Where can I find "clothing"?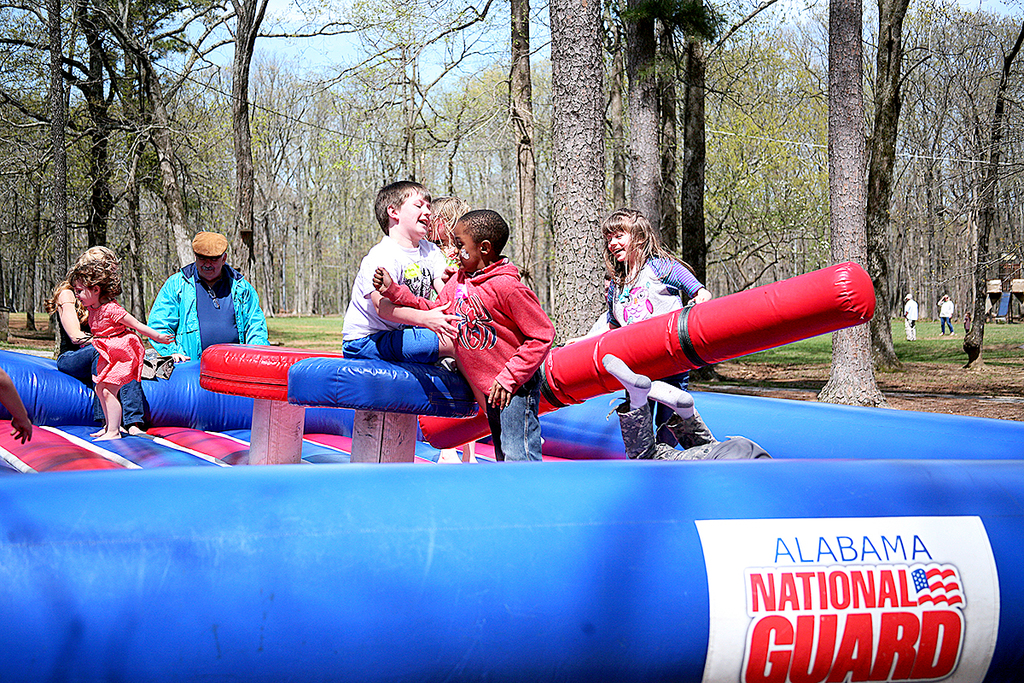
You can find it at locate(383, 255, 551, 468).
